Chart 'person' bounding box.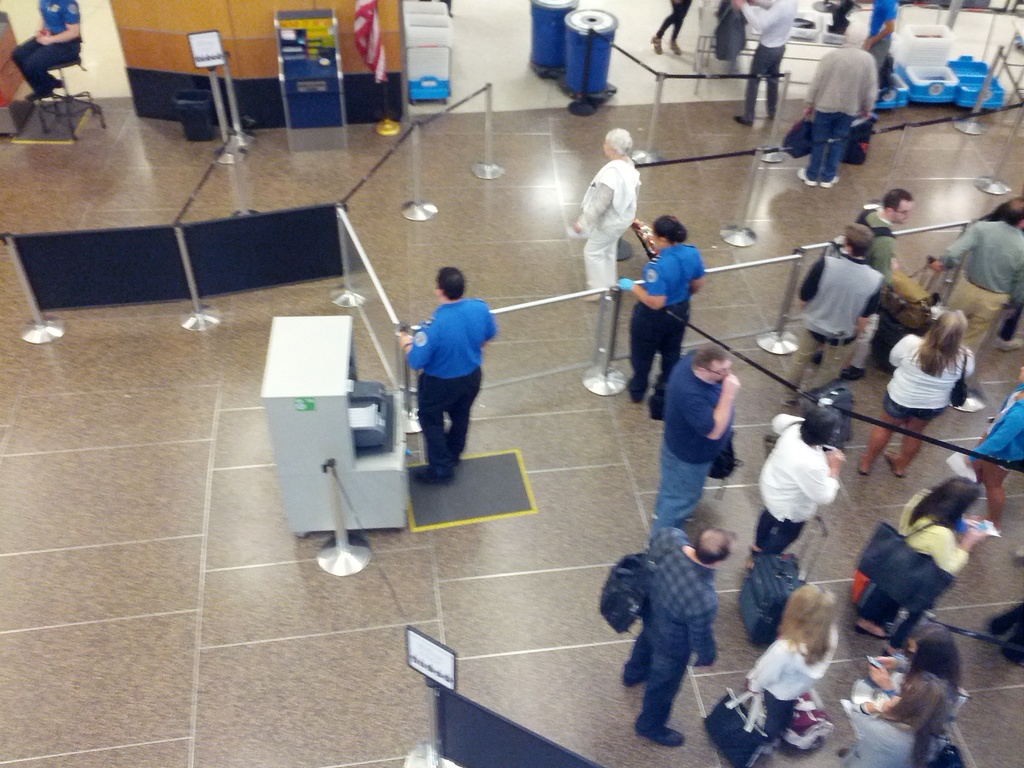
Charted: BBox(653, 351, 740, 541).
